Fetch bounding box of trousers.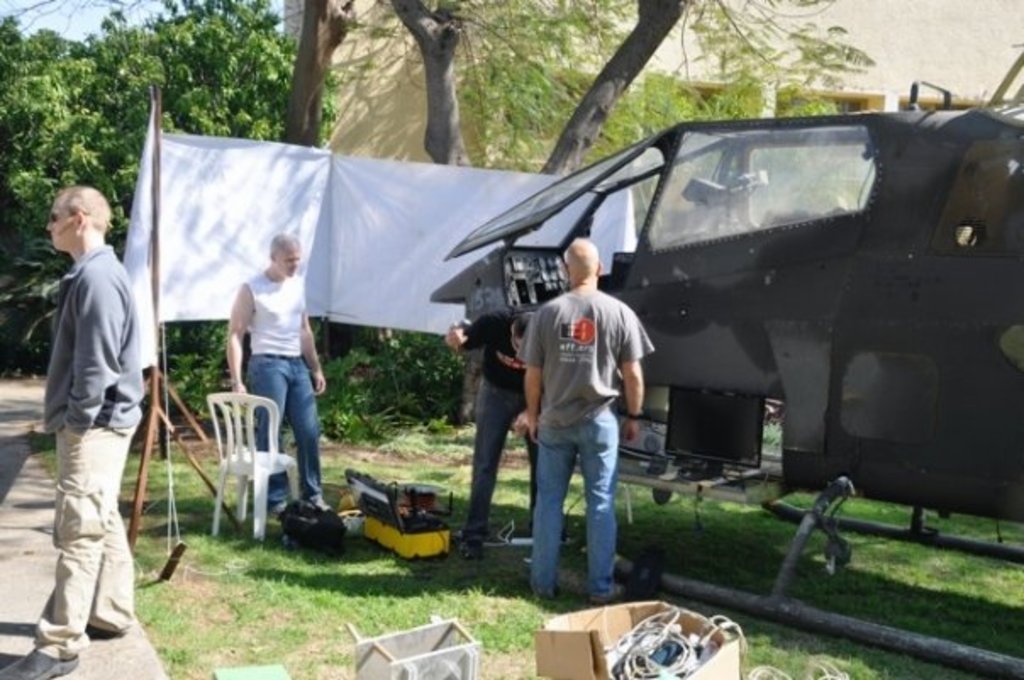
Bbox: select_region(527, 402, 610, 590).
